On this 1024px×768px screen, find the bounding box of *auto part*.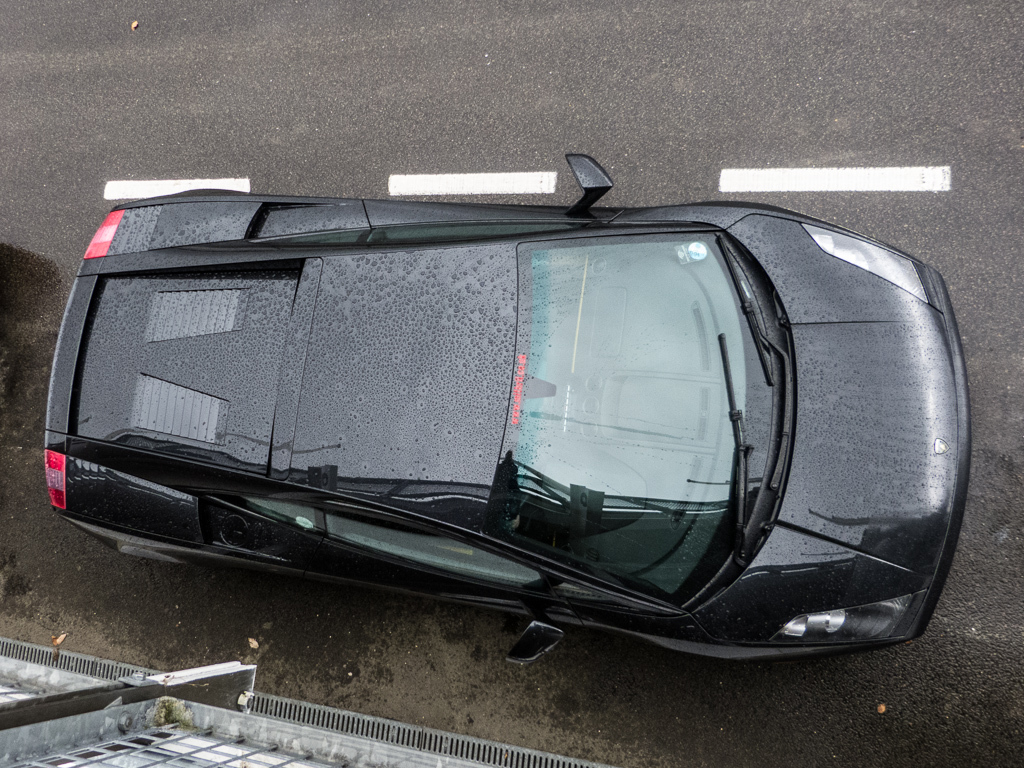
Bounding box: box(810, 221, 942, 307).
